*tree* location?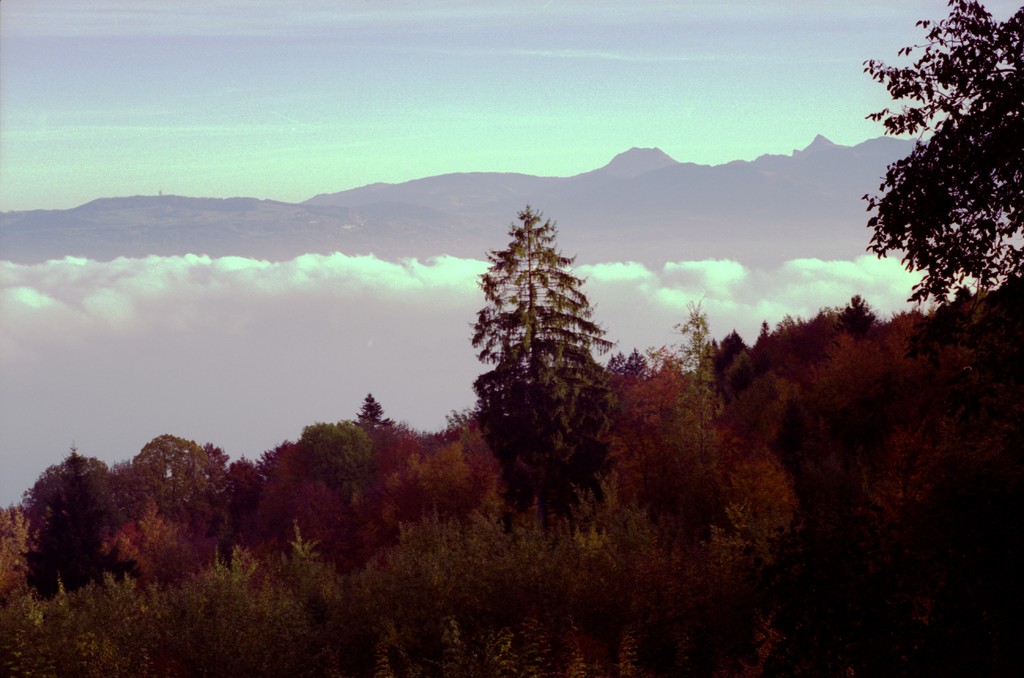
<bbox>26, 453, 156, 592</bbox>
